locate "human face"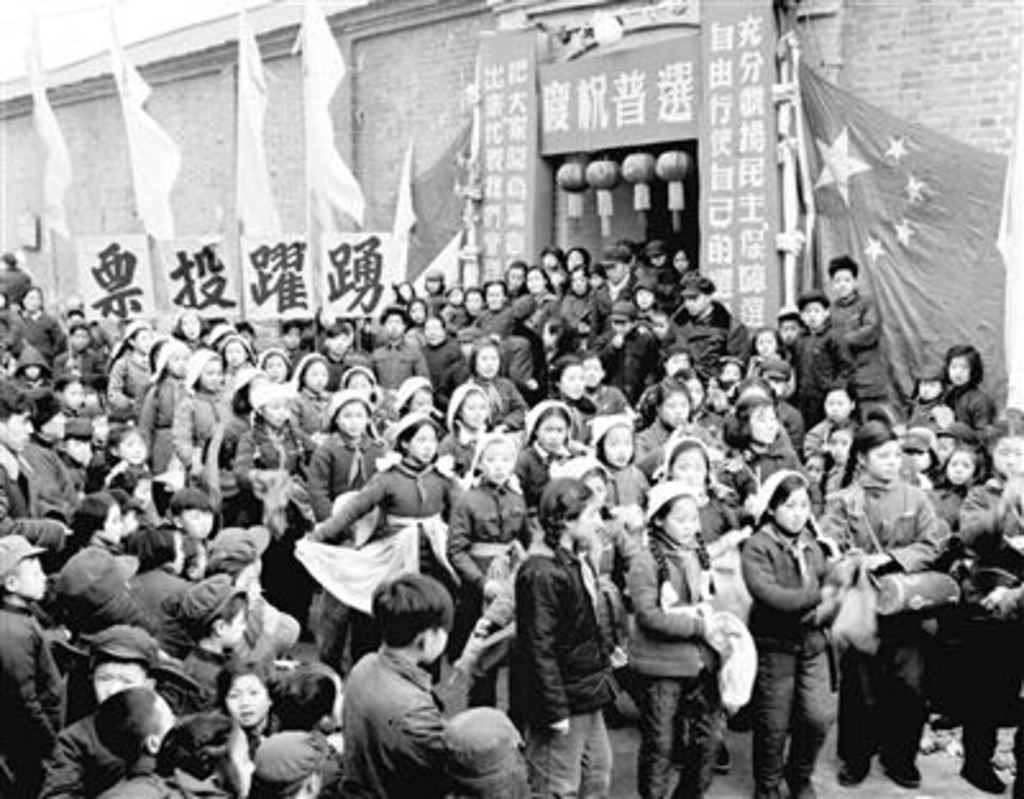
rect(302, 361, 328, 389)
